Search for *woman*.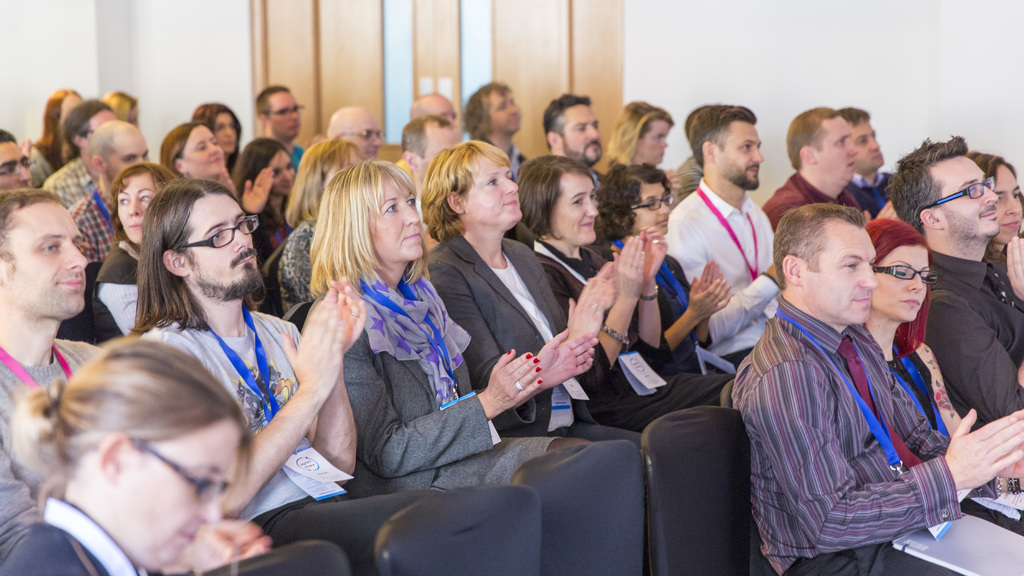
Found at left=509, top=152, right=737, bottom=429.
